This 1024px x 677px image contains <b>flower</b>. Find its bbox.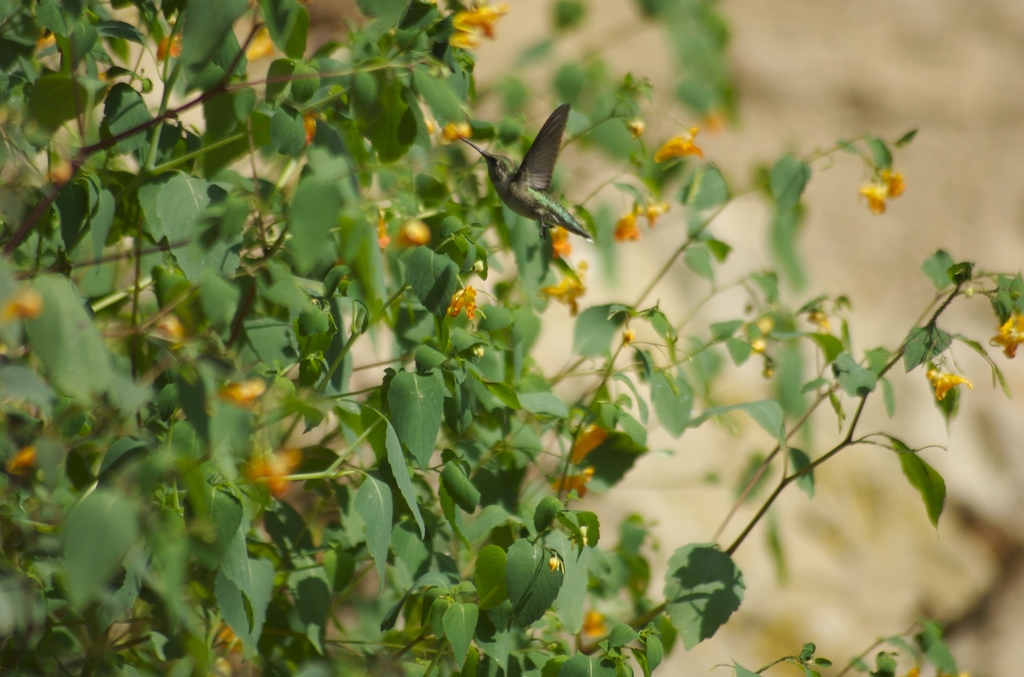
{"x1": 402, "y1": 220, "x2": 429, "y2": 245}.
